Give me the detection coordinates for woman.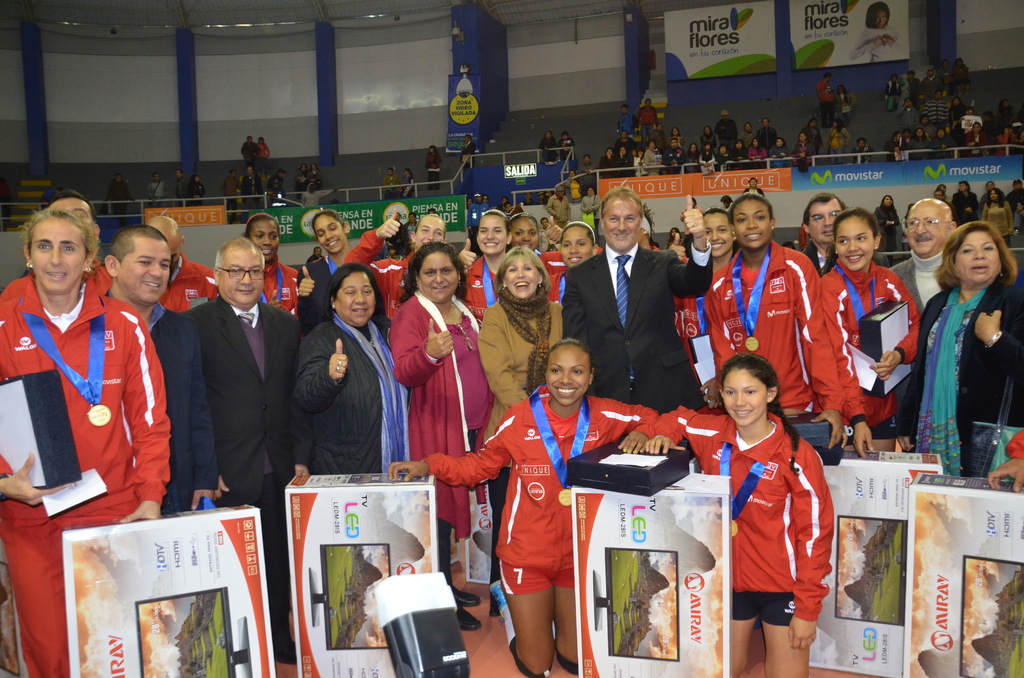
393:335:648:677.
